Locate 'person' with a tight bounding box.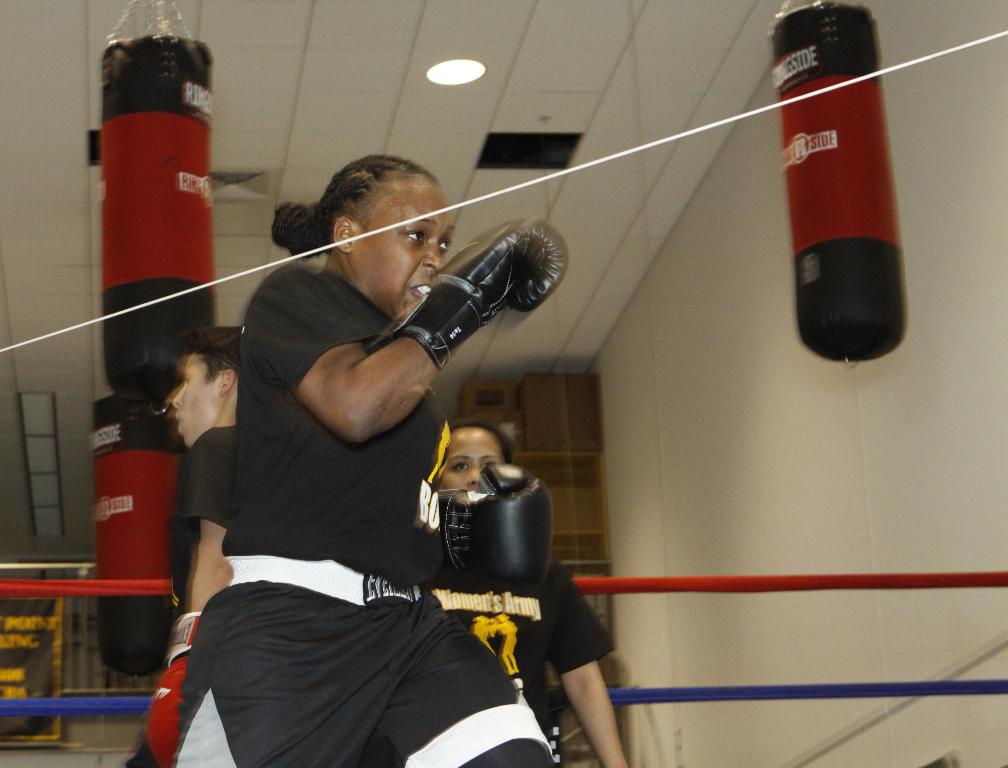
[187,115,590,767].
